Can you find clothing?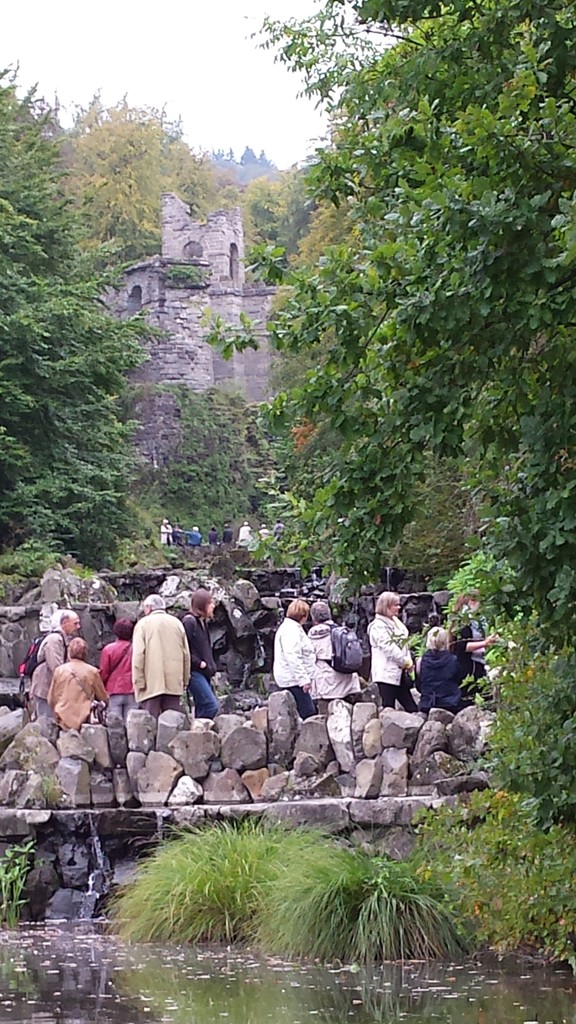
Yes, bounding box: rect(257, 600, 310, 698).
